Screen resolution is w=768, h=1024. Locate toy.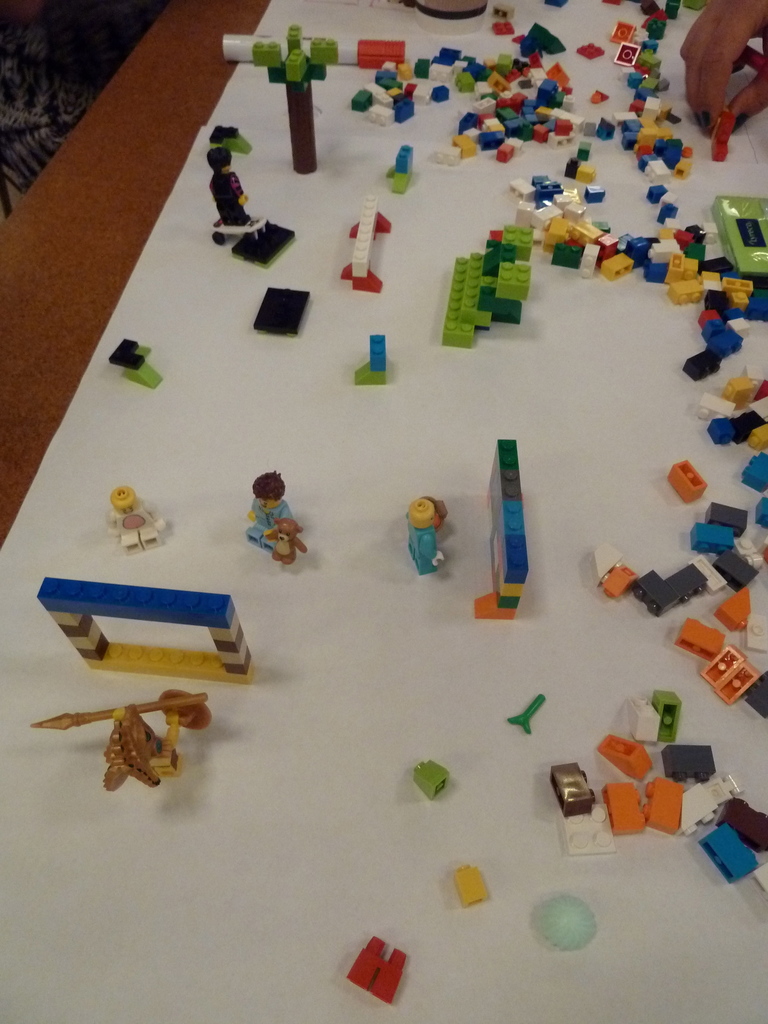
detection(712, 552, 760, 595).
